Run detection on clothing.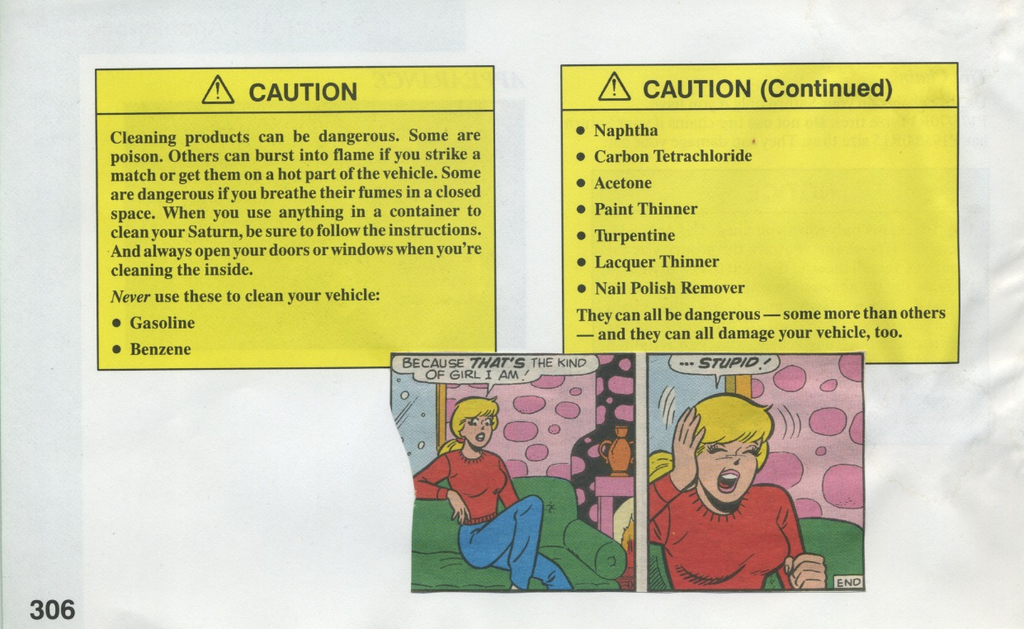
Result: (left=646, top=447, right=818, bottom=598).
